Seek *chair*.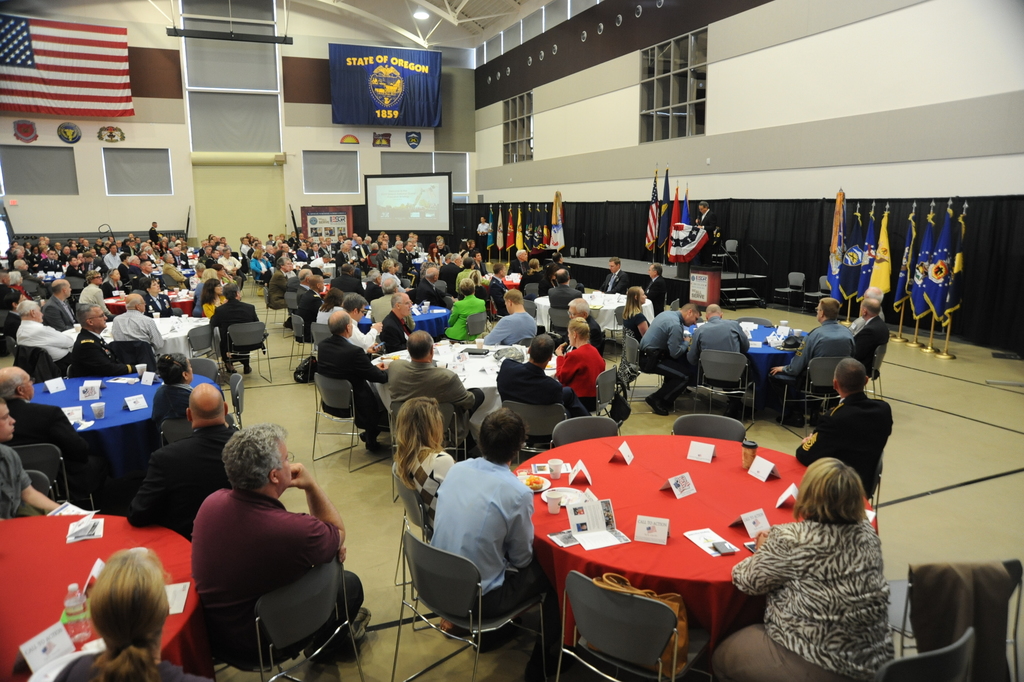
left=524, top=295, right=539, bottom=317.
